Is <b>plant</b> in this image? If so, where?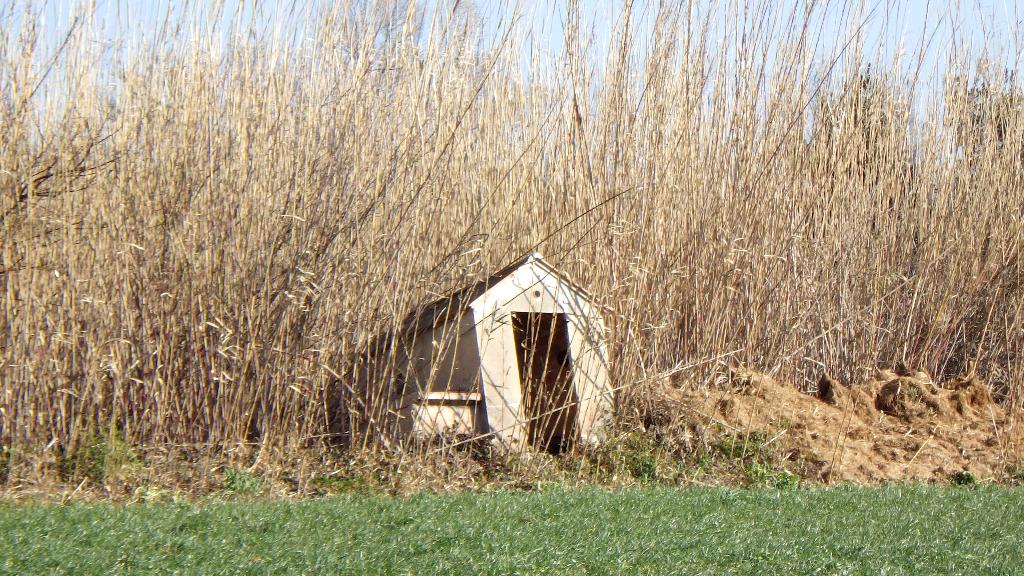
Yes, at left=224, top=466, right=259, bottom=492.
